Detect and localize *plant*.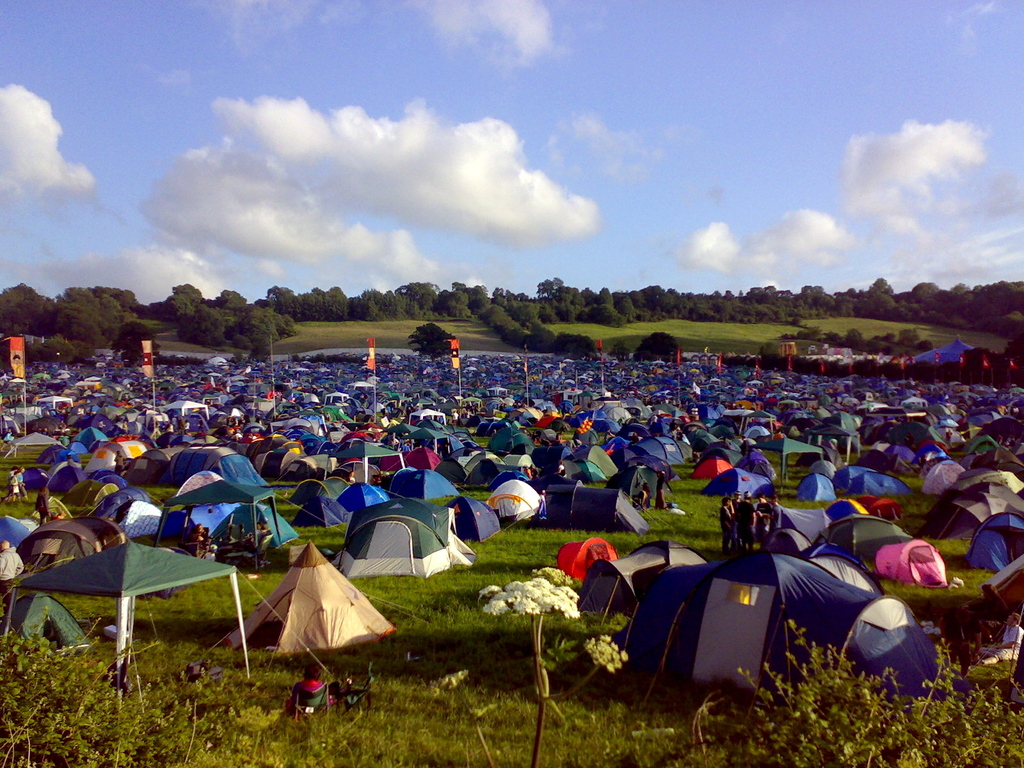
Localized at 444, 412, 456, 426.
